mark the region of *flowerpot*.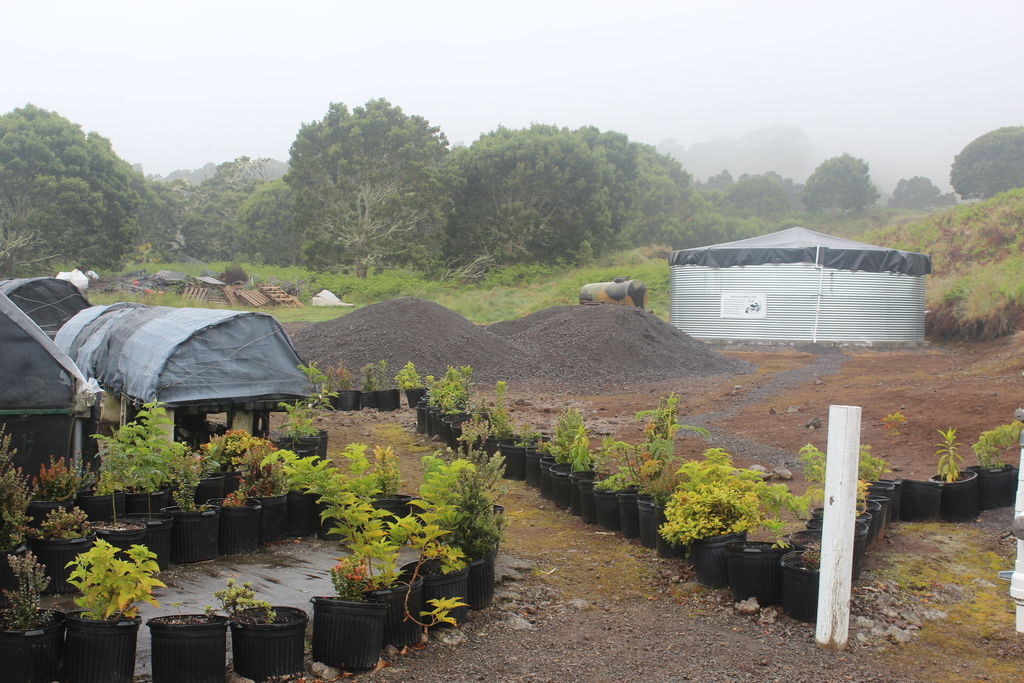
Region: detection(468, 547, 499, 609).
